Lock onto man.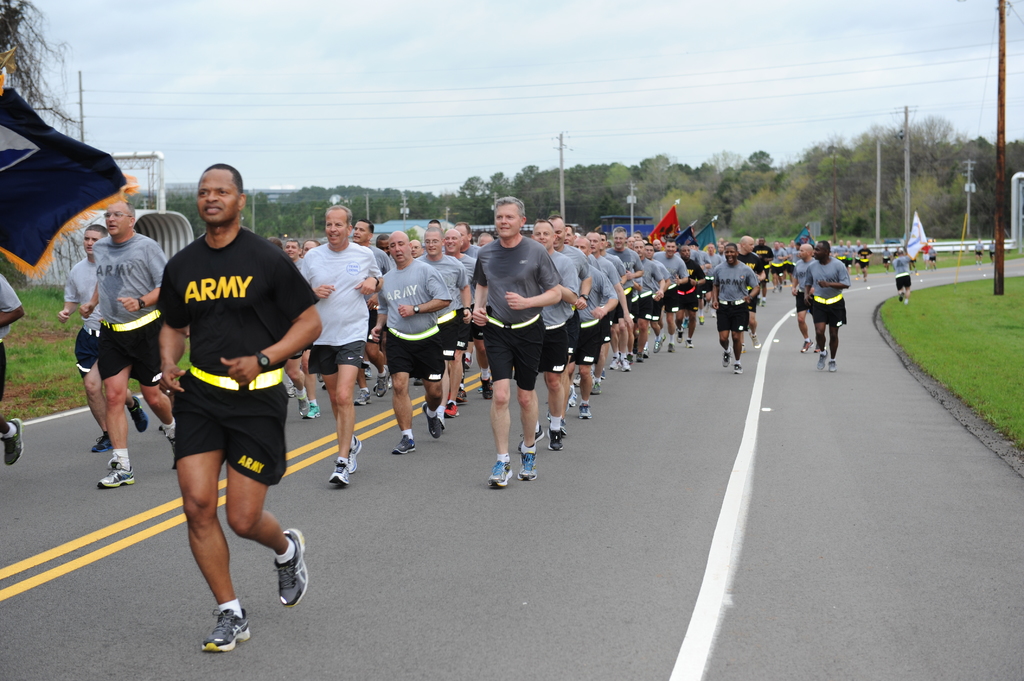
Locked: (left=374, top=234, right=393, bottom=258).
